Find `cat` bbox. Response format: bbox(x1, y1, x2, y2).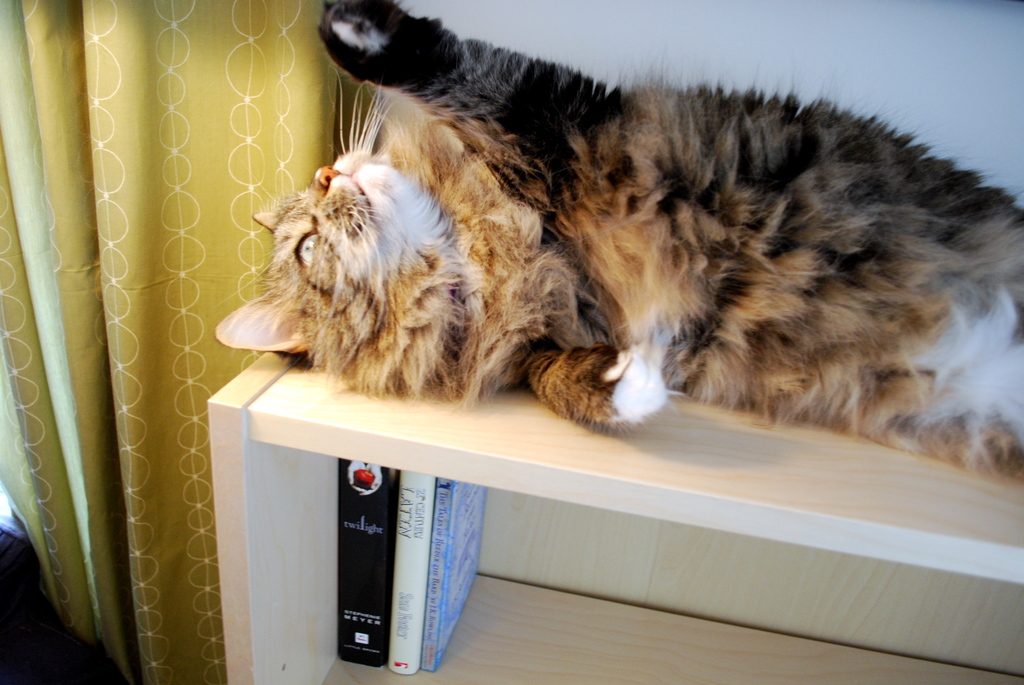
bbox(218, 0, 1023, 487).
